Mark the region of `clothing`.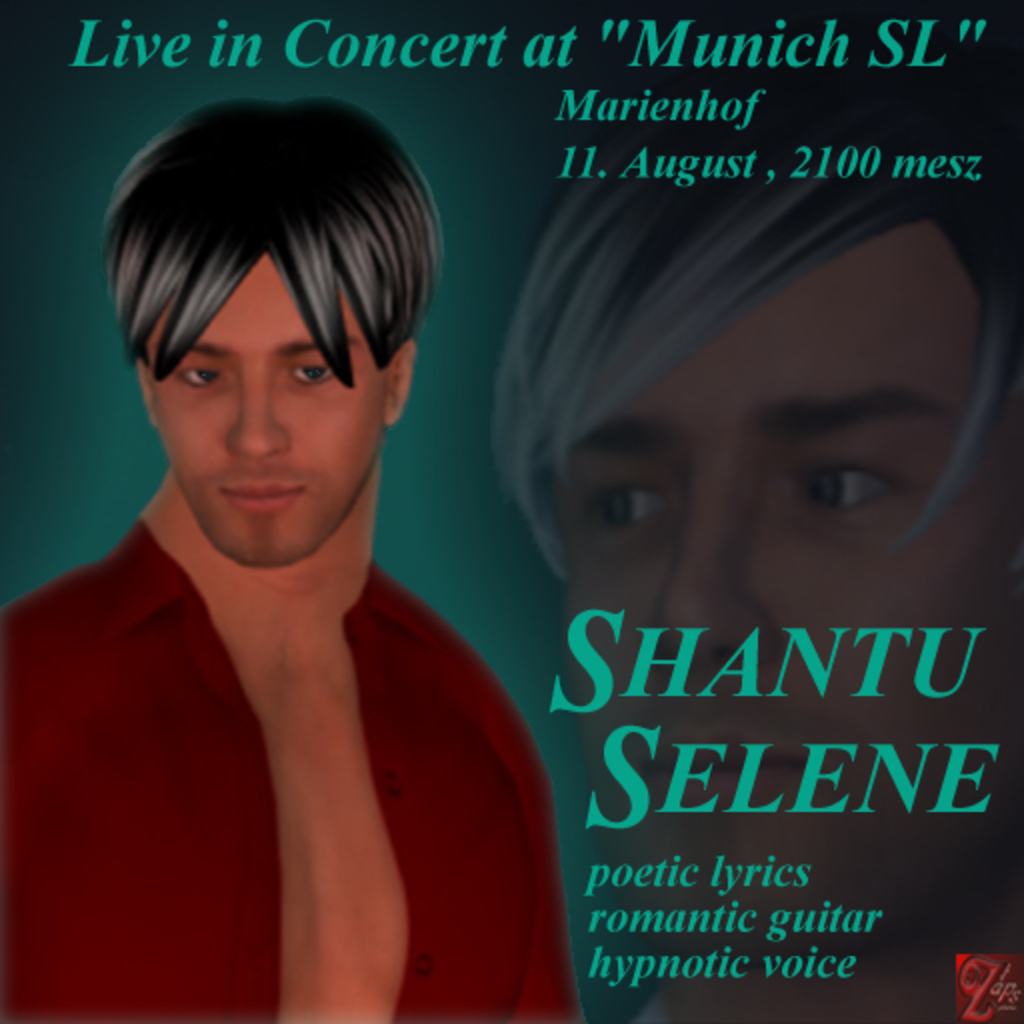
Region: left=46, top=400, right=550, bottom=998.
